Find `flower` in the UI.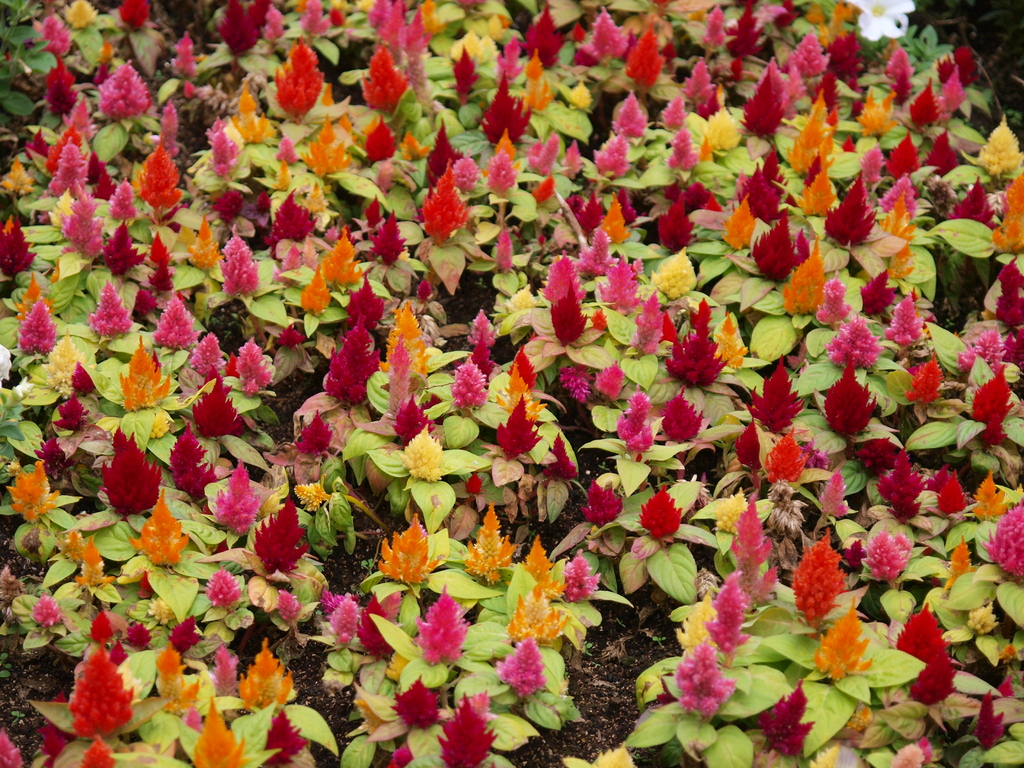
UI element at {"x1": 755, "y1": 683, "x2": 815, "y2": 752}.
